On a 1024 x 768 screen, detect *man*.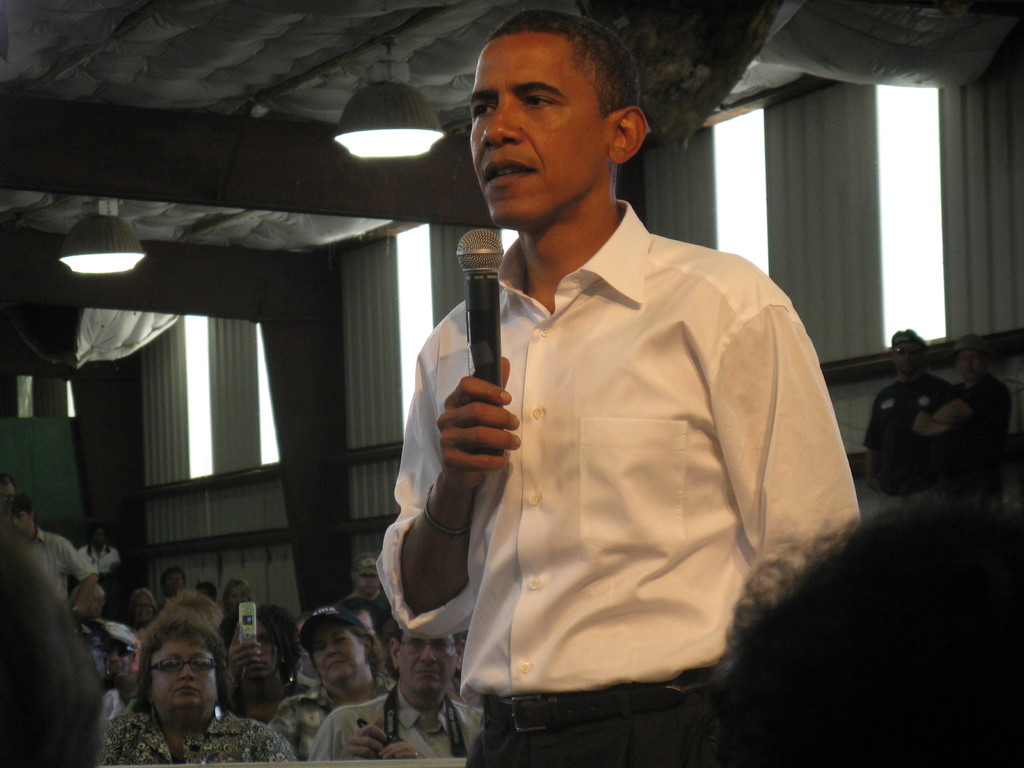
pyautogui.locateOnScreen(200, 579, 220, 604).
